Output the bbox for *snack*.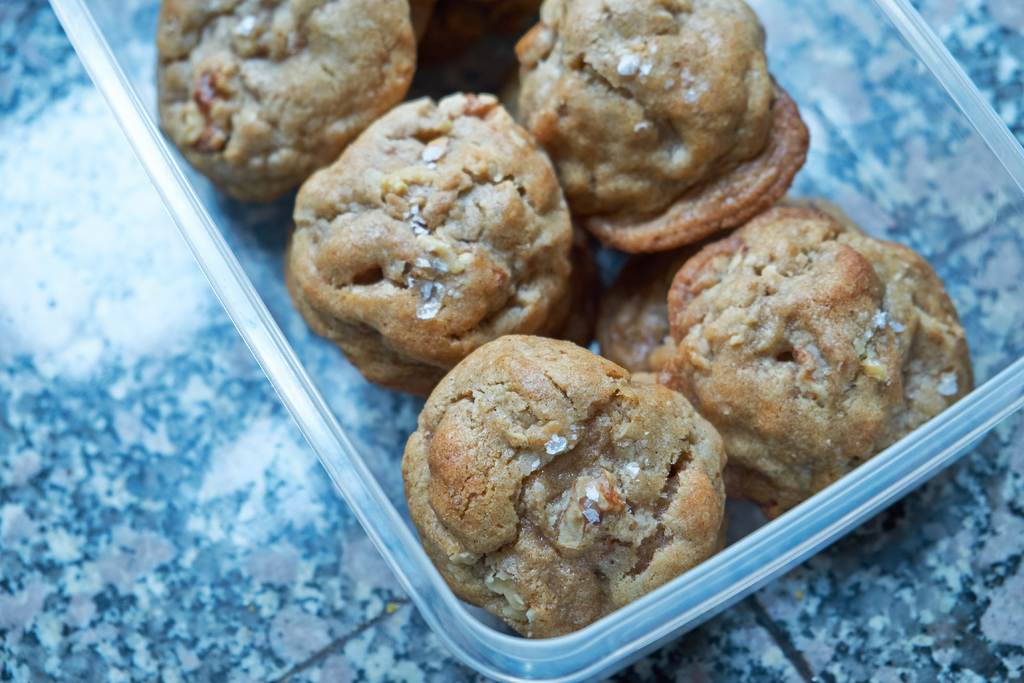
[594, 192, 977, 520].
